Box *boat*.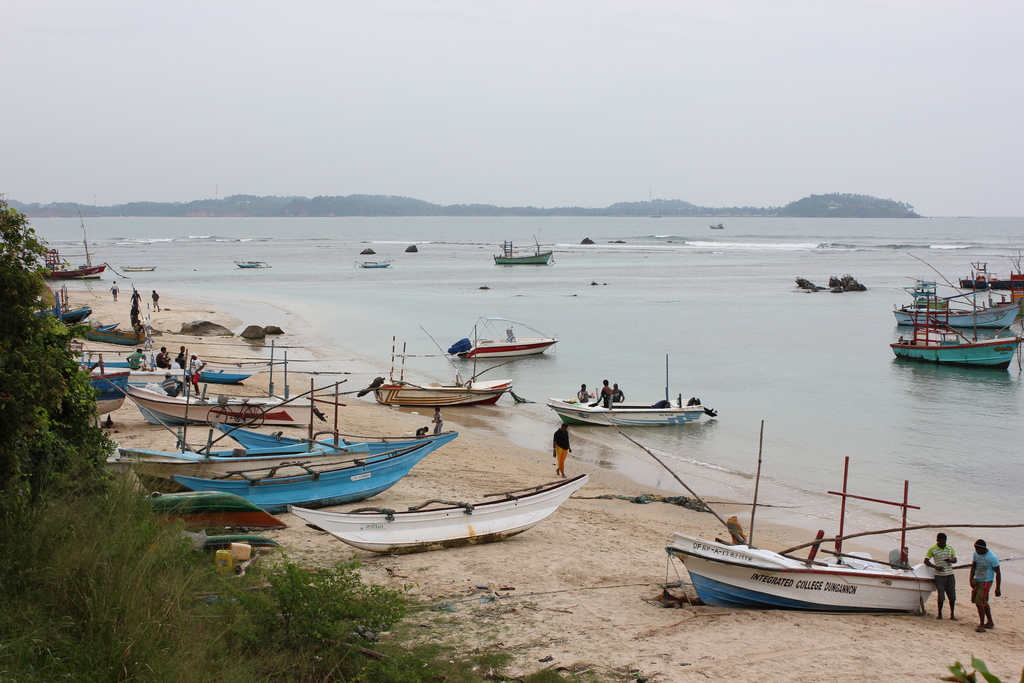
box(198, 531, 311, 572).
